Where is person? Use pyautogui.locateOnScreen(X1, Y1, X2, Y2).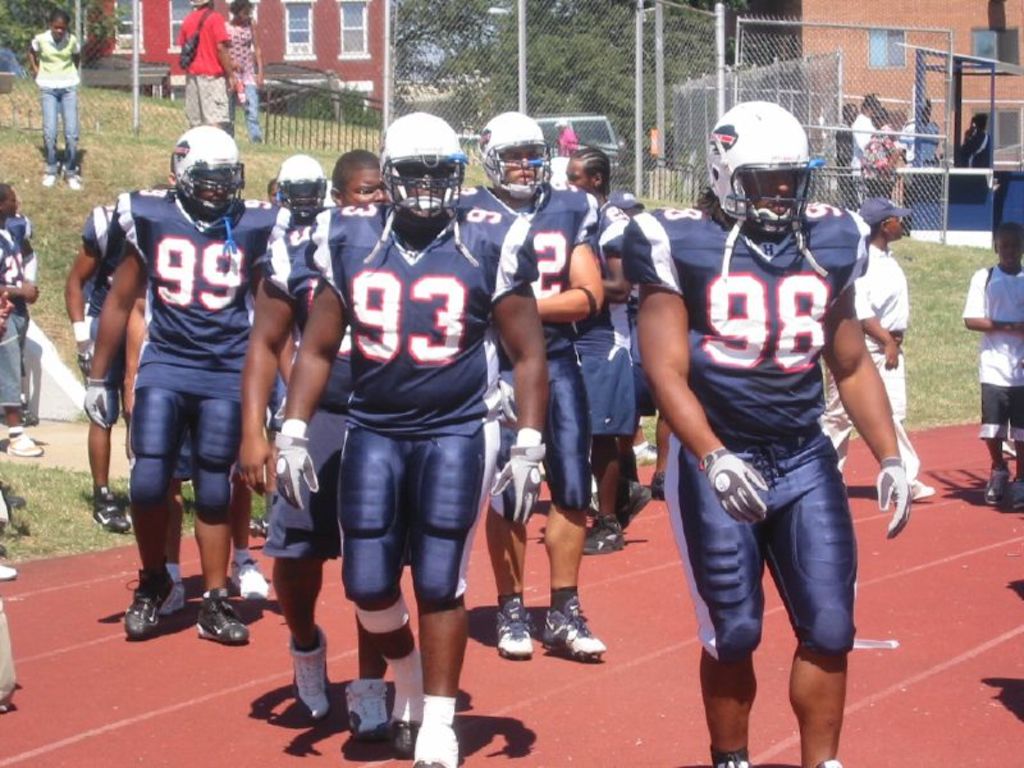
pyautogui.locateOnScreen(28, 5, 83, 192).
